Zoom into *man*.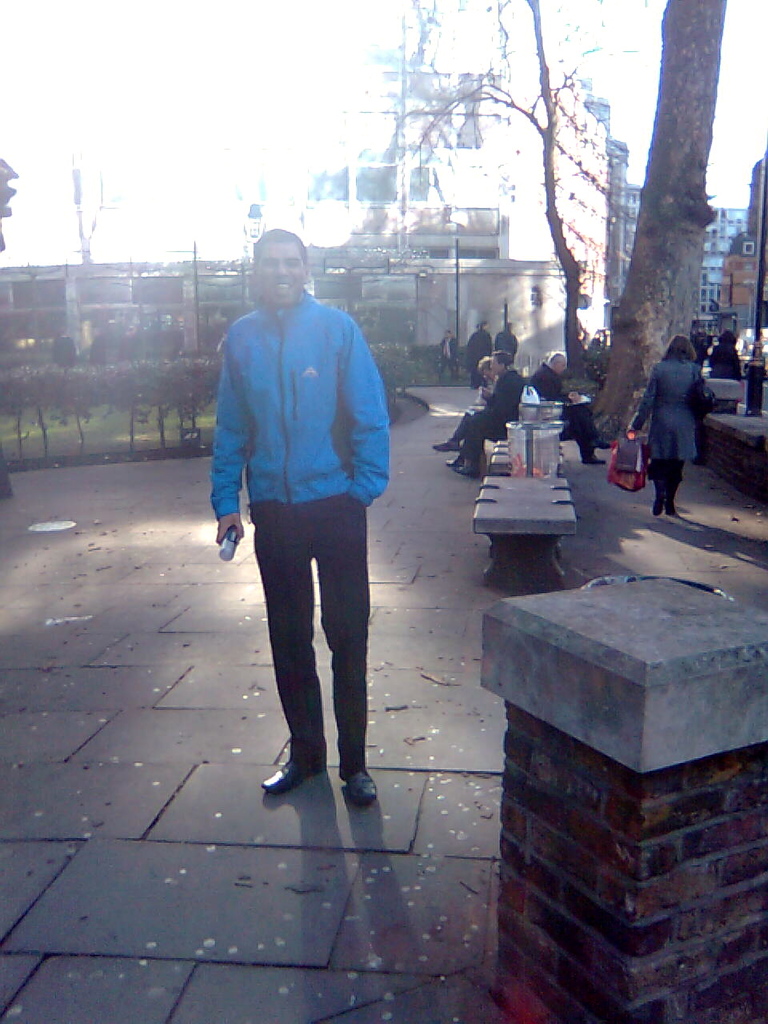
Zoom target: <region>211, 222, 406, 810</region>.
